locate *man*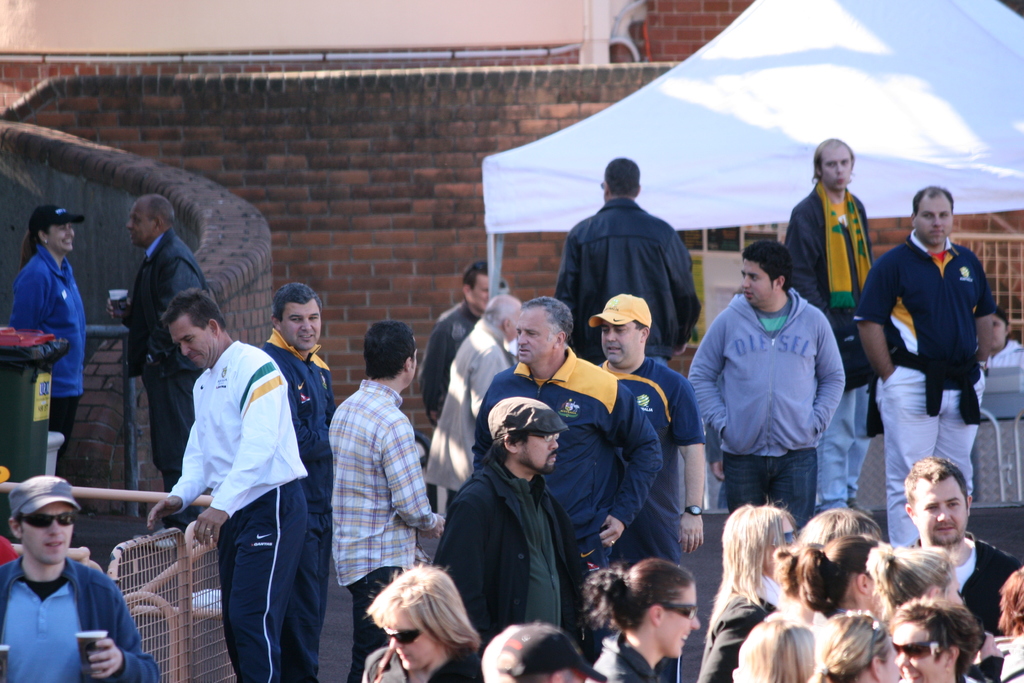
<box>552,162,705,370</box>
